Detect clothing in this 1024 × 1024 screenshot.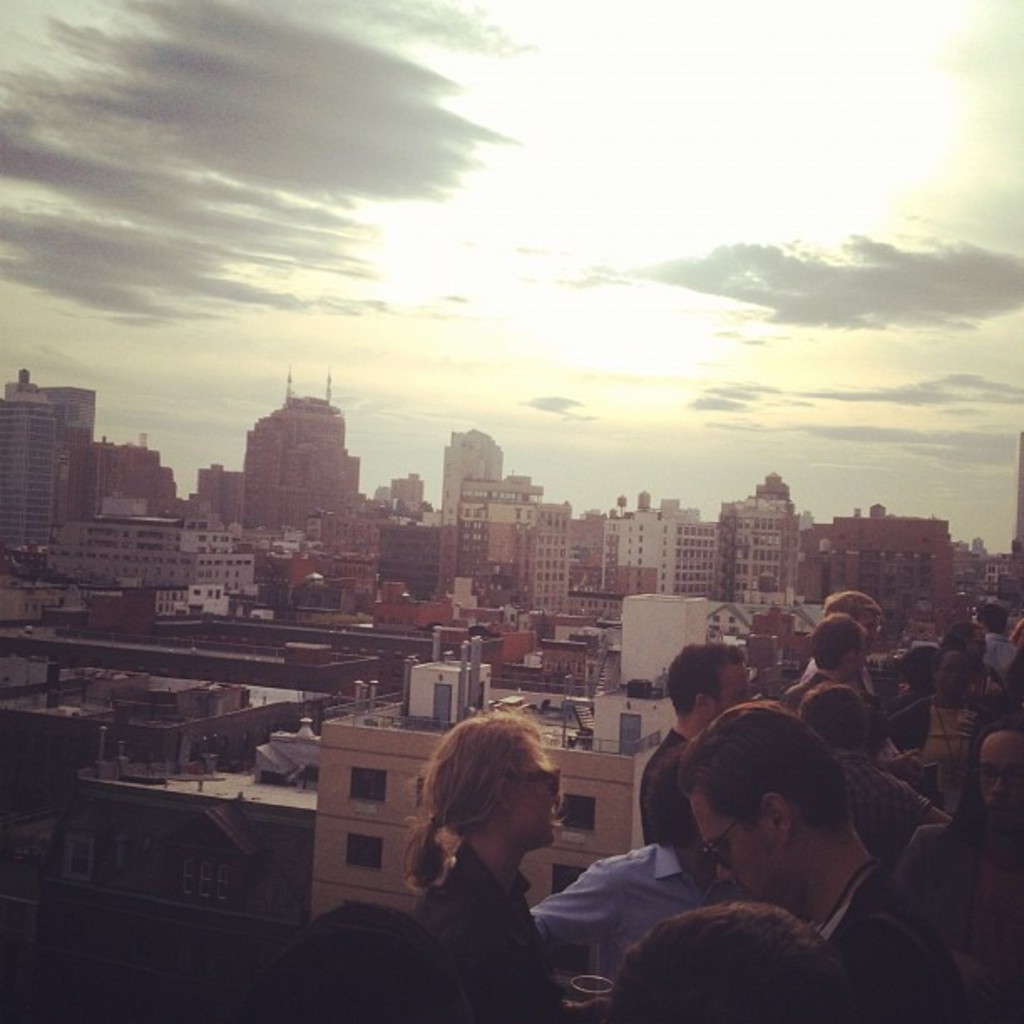
Detection: <bbox>622, 733, 693, 838</bbox>.
